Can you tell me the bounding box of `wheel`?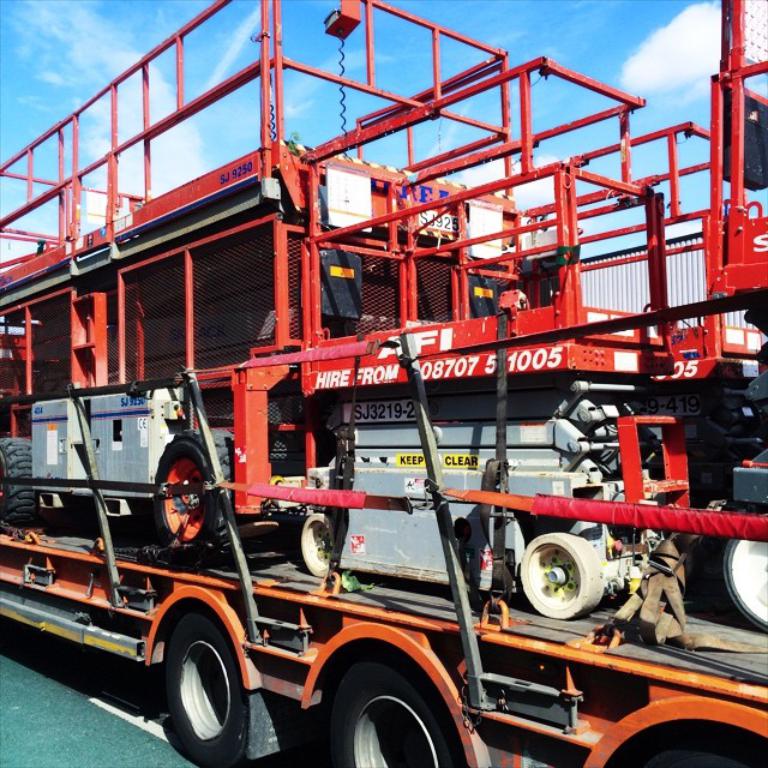
pyautogui.locateOnScreen(518, 532, 606, 618).
